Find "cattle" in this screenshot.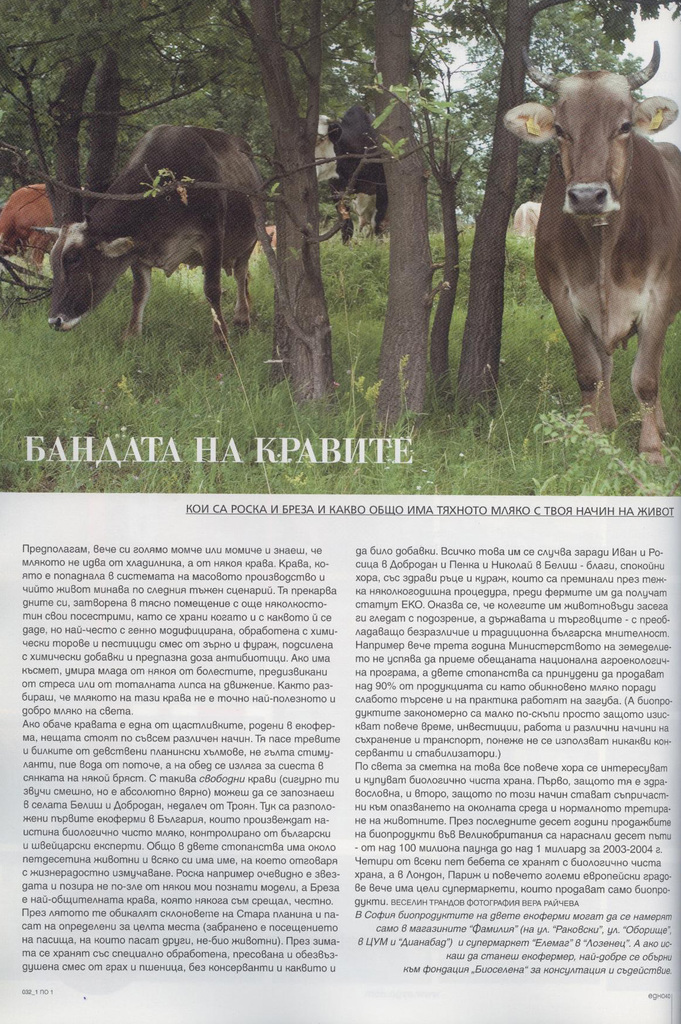
The bounding box for "cattle" is (497,42,680,469).
